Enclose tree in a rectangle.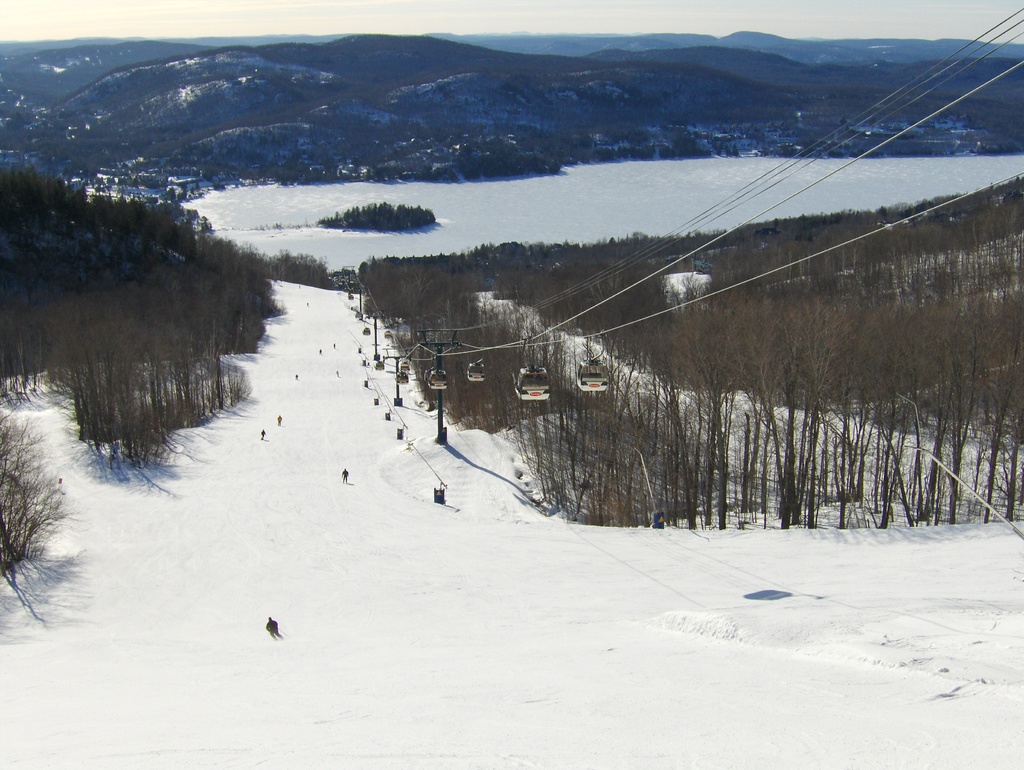
723/303/868/541.
